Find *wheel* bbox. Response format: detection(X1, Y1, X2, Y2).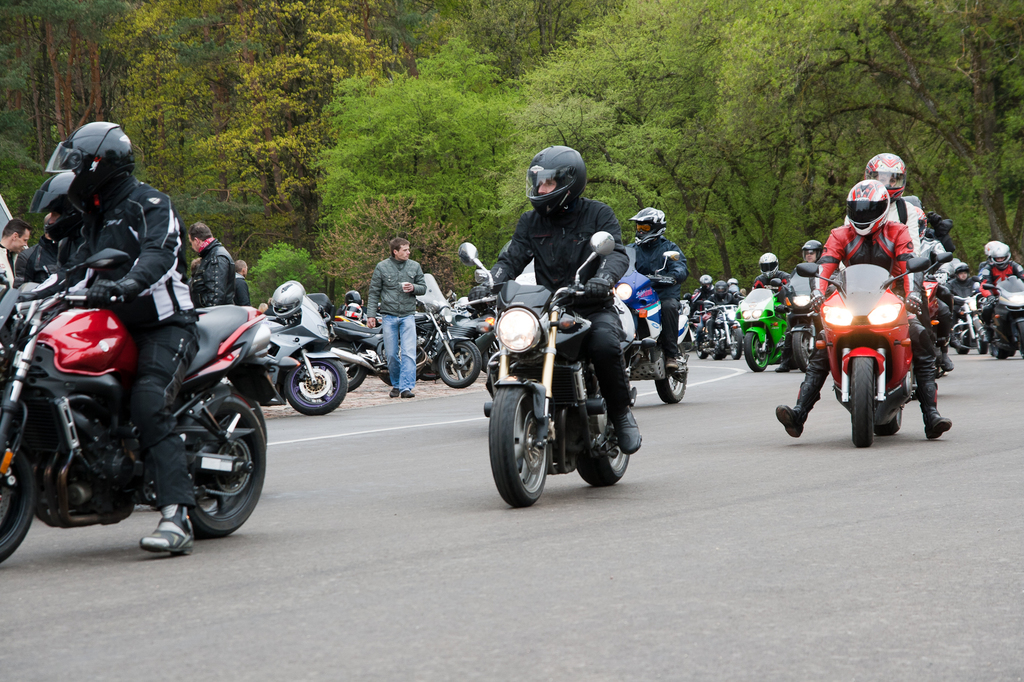
detection(791, 329, 810, 372).
